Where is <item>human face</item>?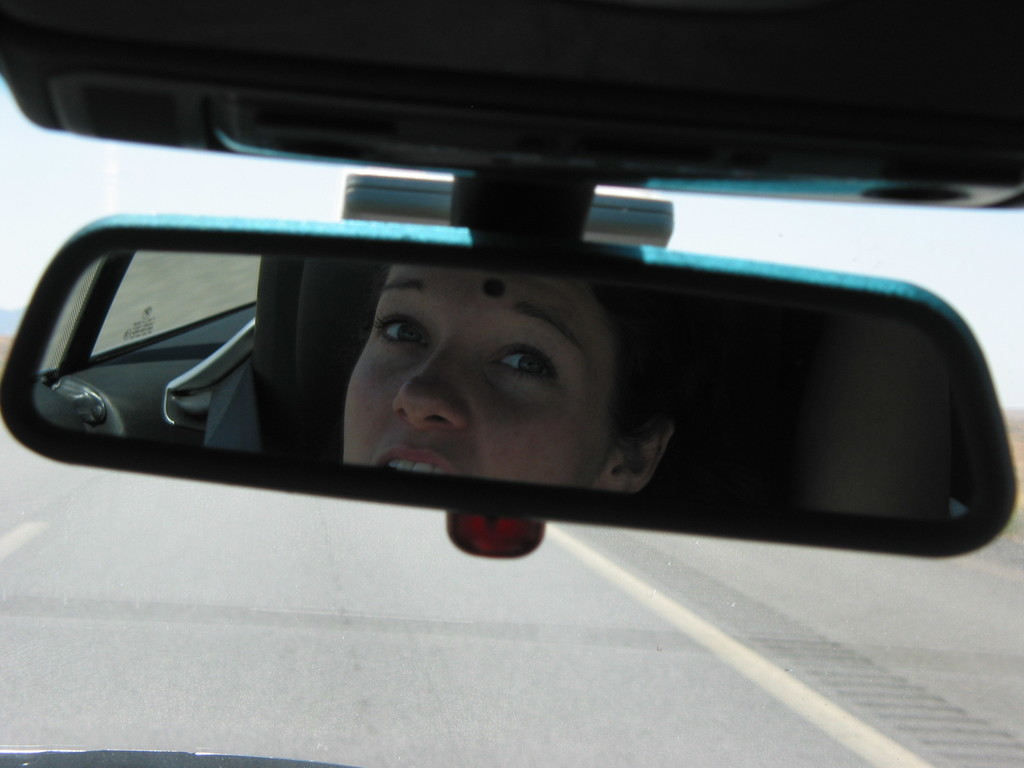
<region>342, 266, 612, 486</region>.
